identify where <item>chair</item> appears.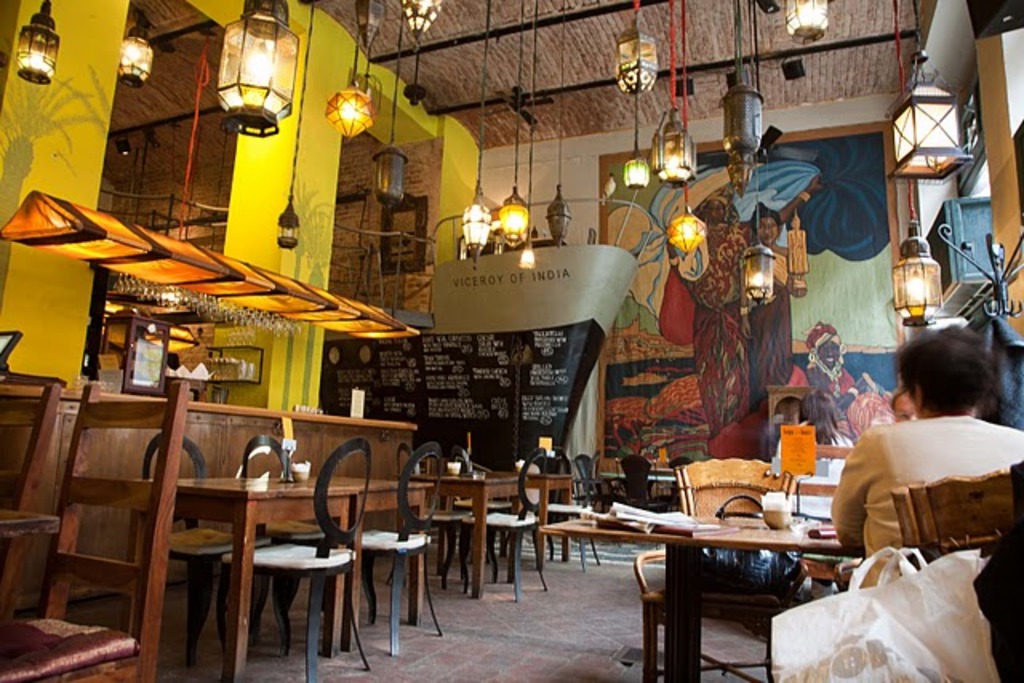
Appears at {"left": 139, "top": 425, "right": 270, "bottom": 649}.
